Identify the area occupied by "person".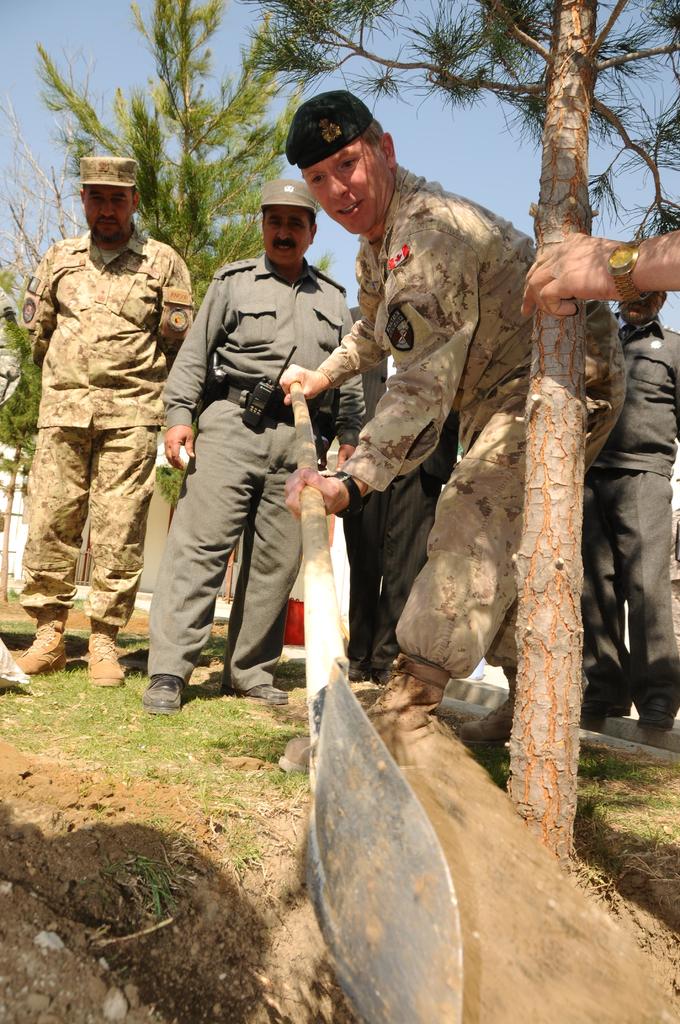
Area: {"x1": 16, "y1": 172, "x2": 188, "y2": 710}.
